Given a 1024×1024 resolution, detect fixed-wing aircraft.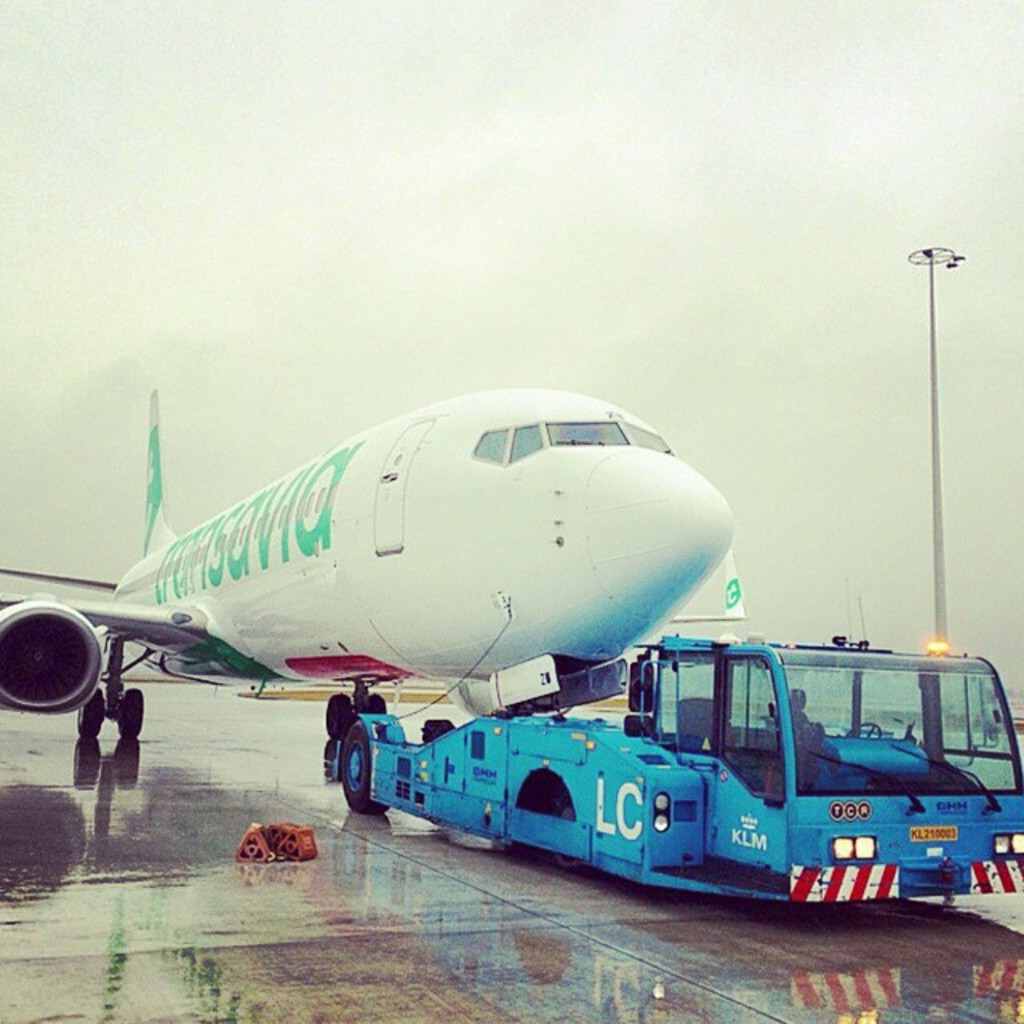
0 386 731 818.
